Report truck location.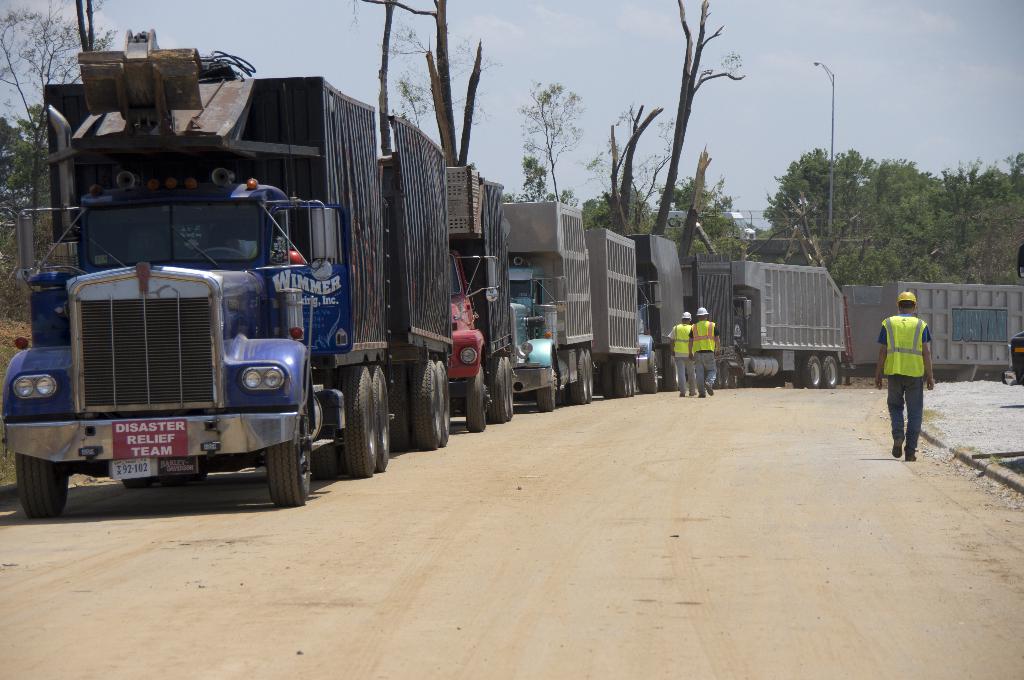
Report: (442, 166, 530, 429).
